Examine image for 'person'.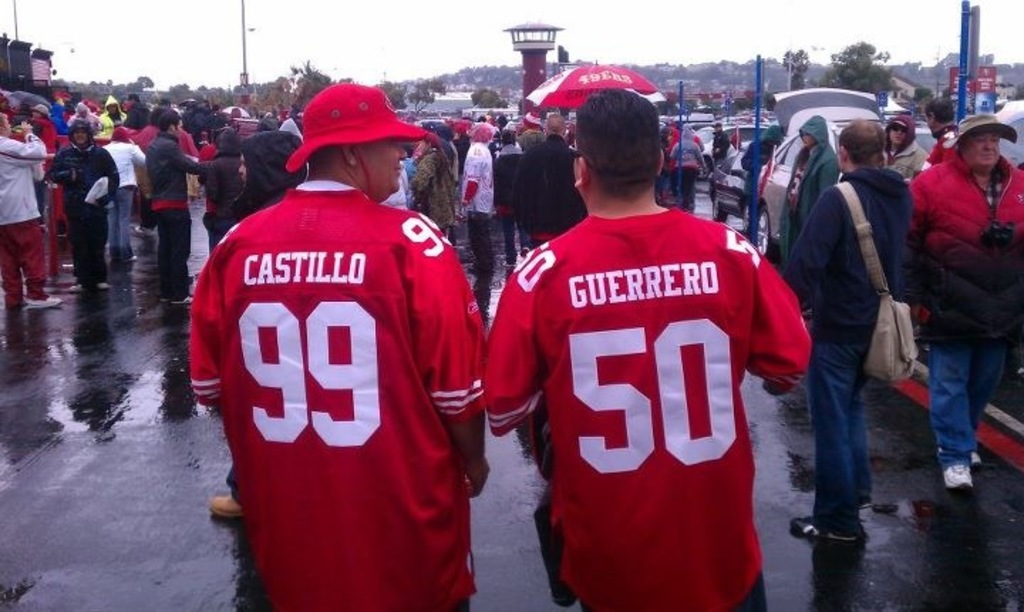
Examination result: left=883, top=118, right=926, bottom=179.
